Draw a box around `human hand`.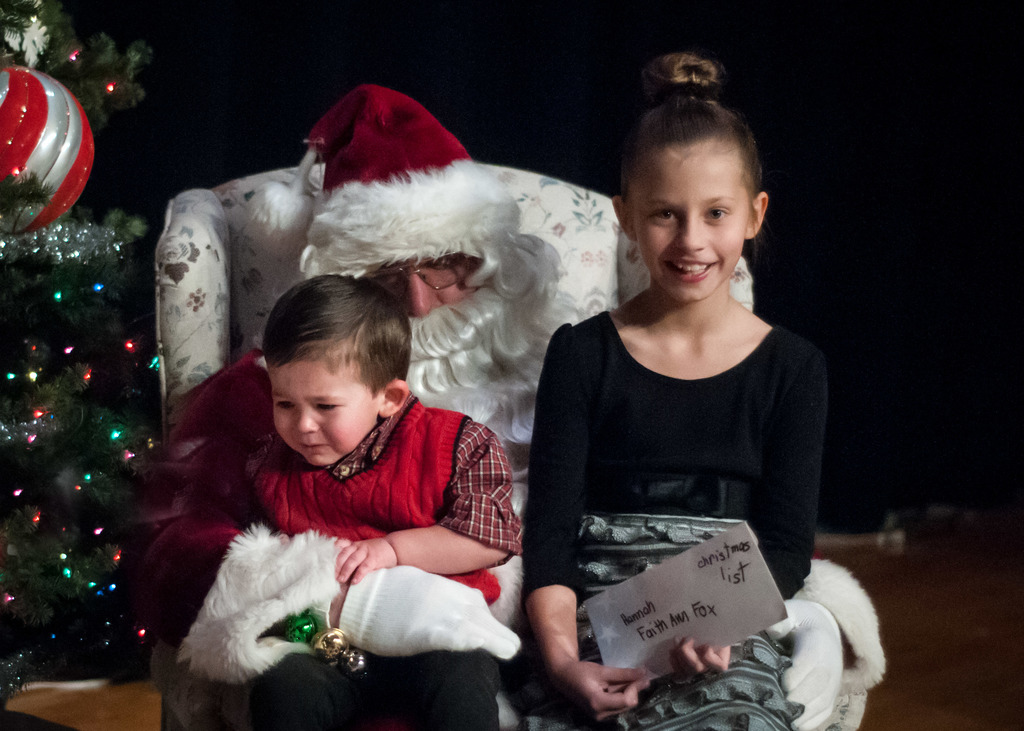
crop(334, 538, 397, 587).
